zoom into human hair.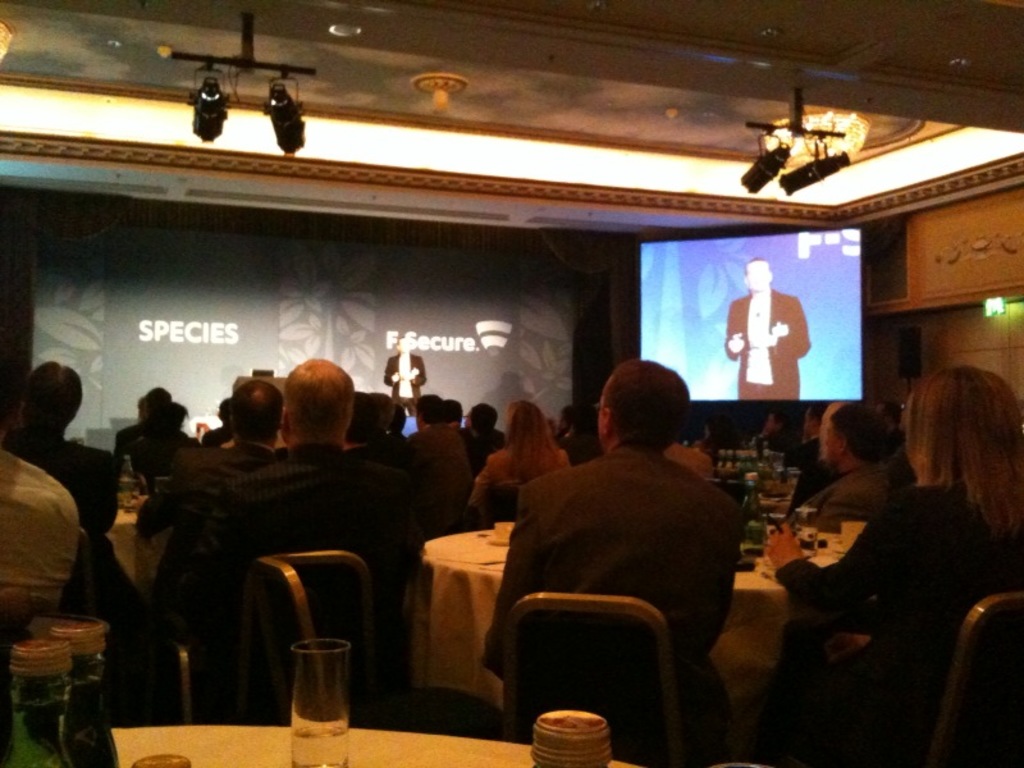
Zoom target: detection(904, 357, 1021, 549).
